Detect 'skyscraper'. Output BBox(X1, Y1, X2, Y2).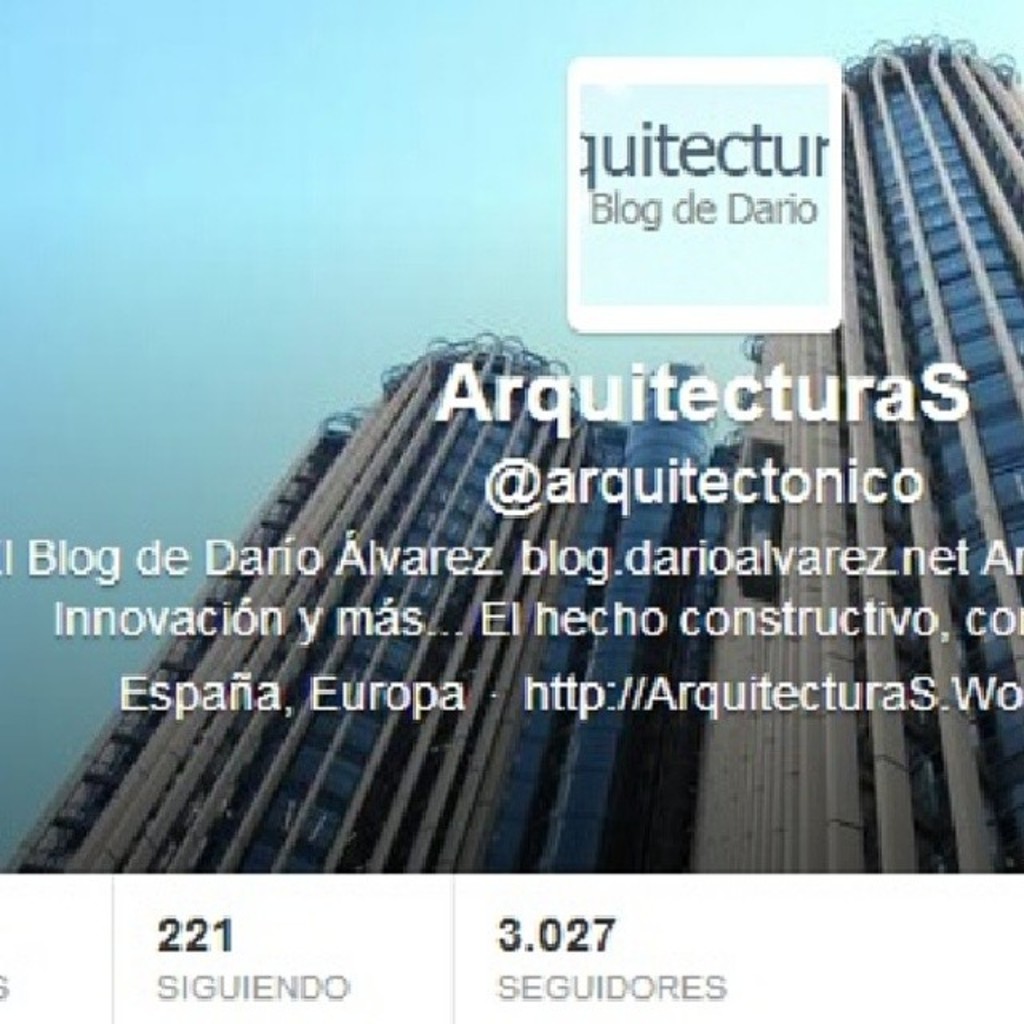
BBox(690, 0, 1023, 877).
